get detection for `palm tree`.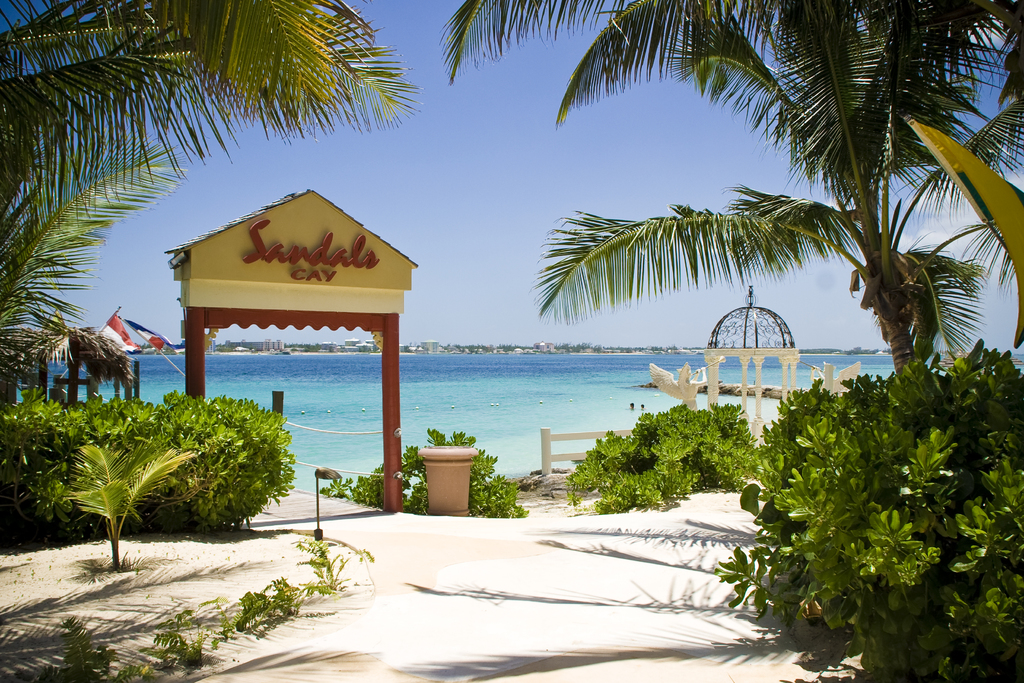
Detection: [x1=0, y1=0, x2=397, y2=432].
